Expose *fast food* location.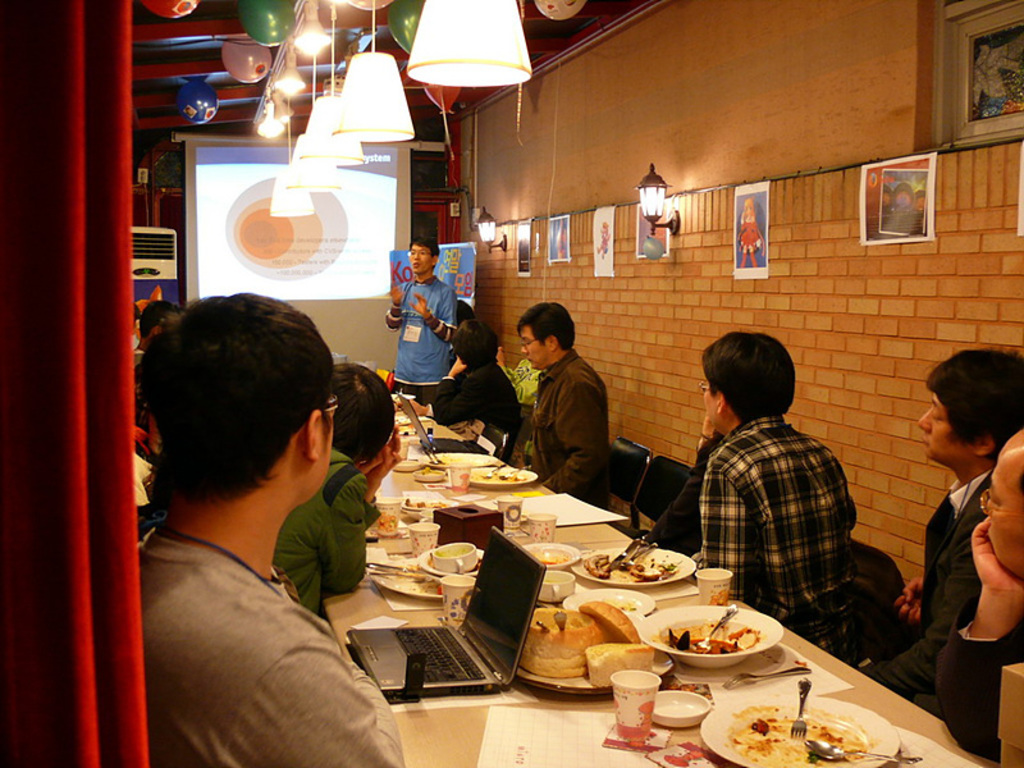
Exposed at locate(582, 548, 659, 585).
